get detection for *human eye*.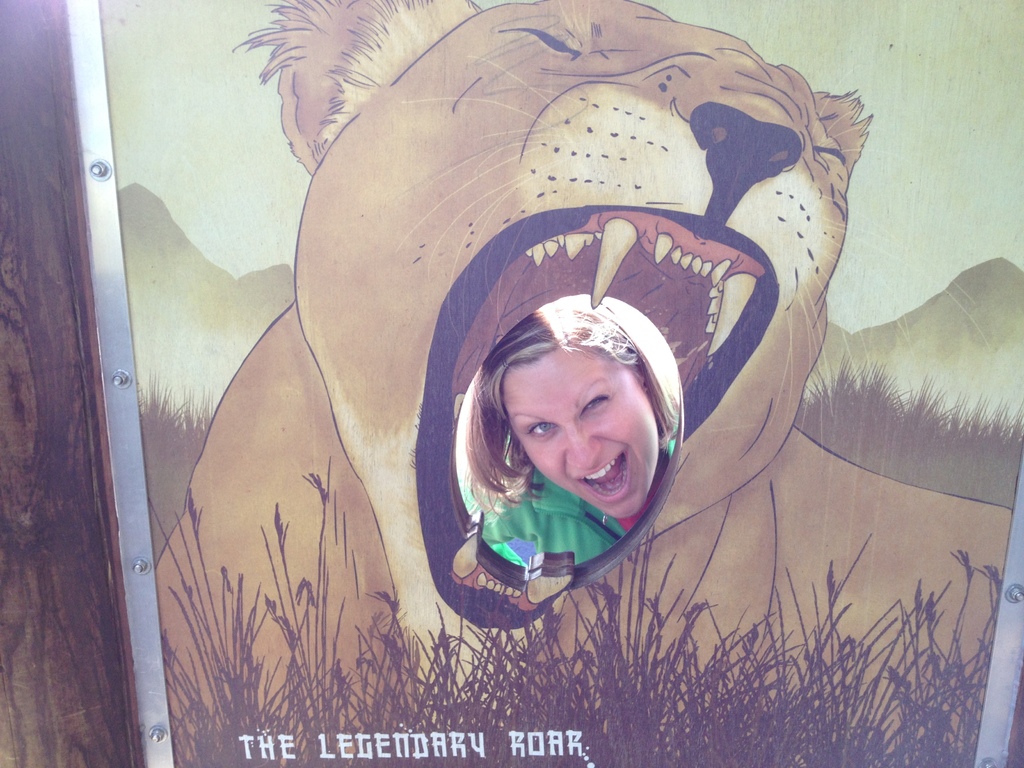
Detection: (x1=522, y1=420, x2=558, y2=436).
